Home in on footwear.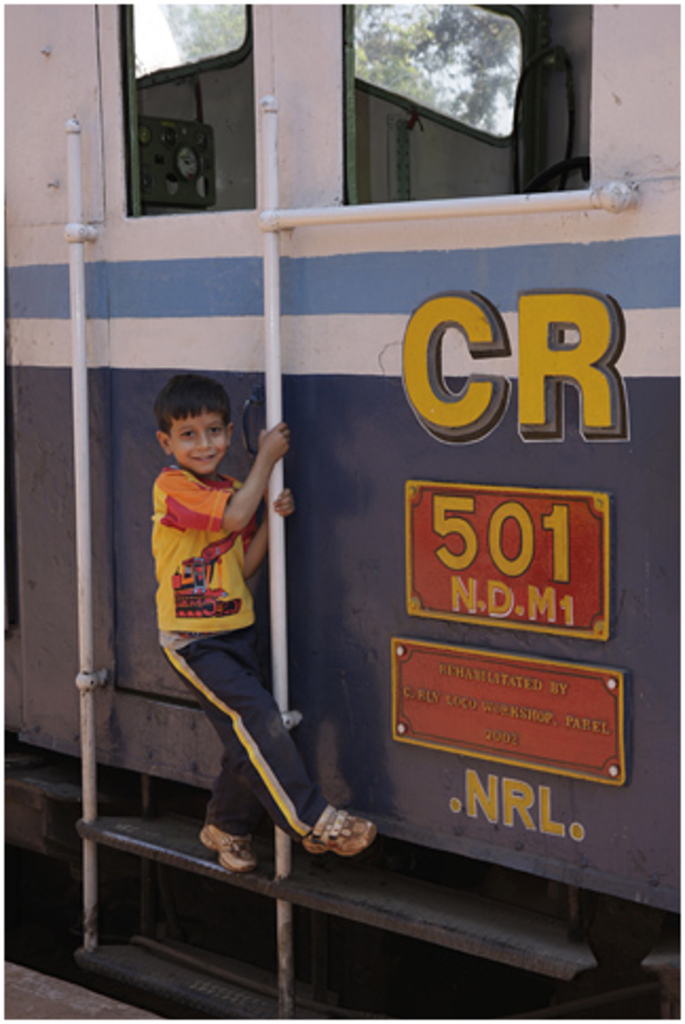
Homed in at box(283, 804, 372, 867).
